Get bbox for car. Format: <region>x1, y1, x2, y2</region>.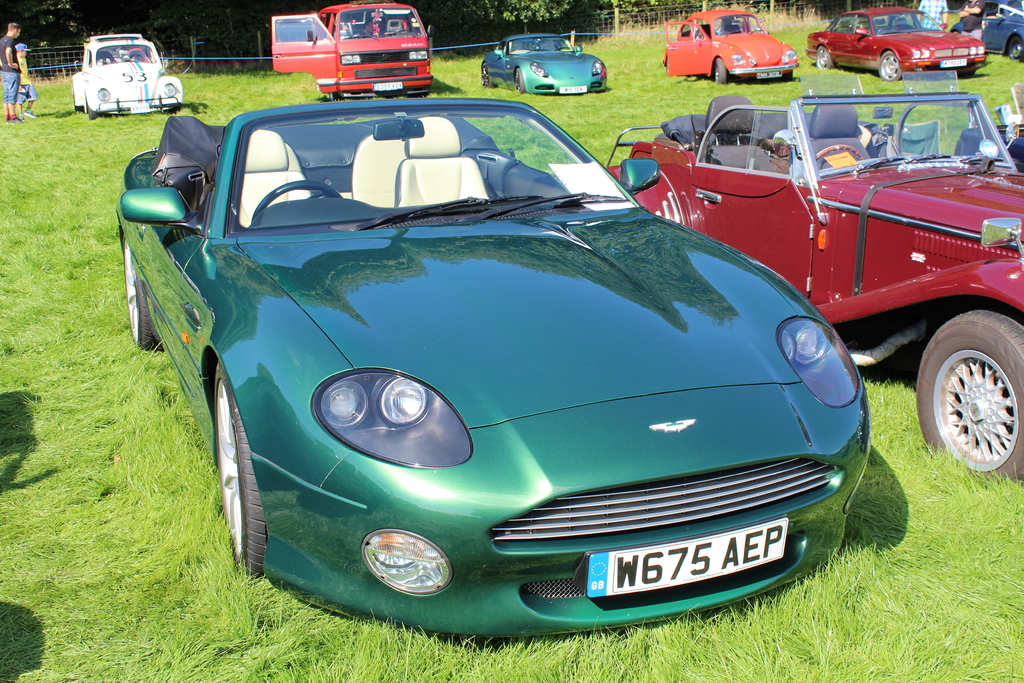
<region>113, 95, 891, 648</region>.
